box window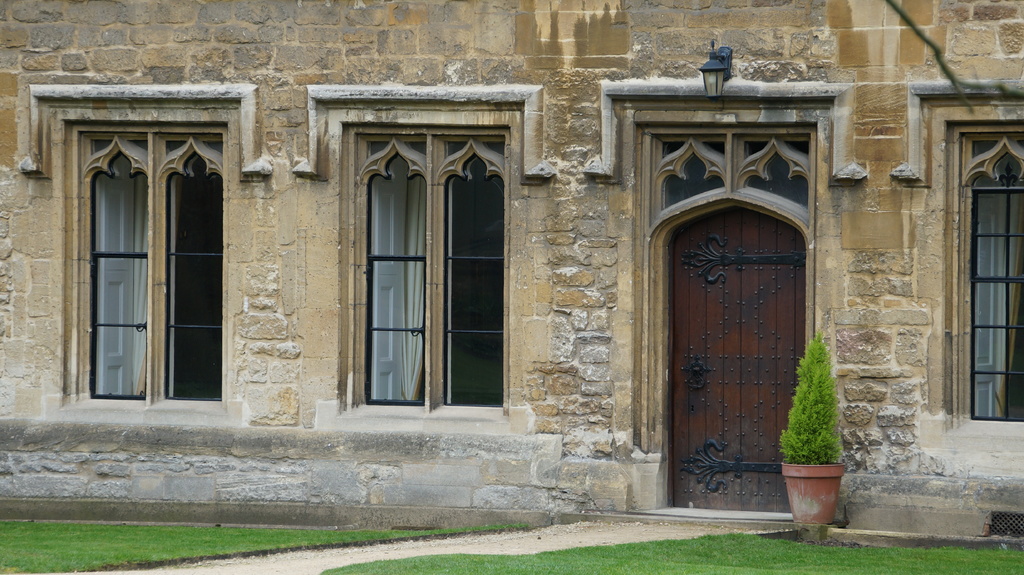
{"x1": 634, "y1": 114, "x2": 826, "y2": 218}
